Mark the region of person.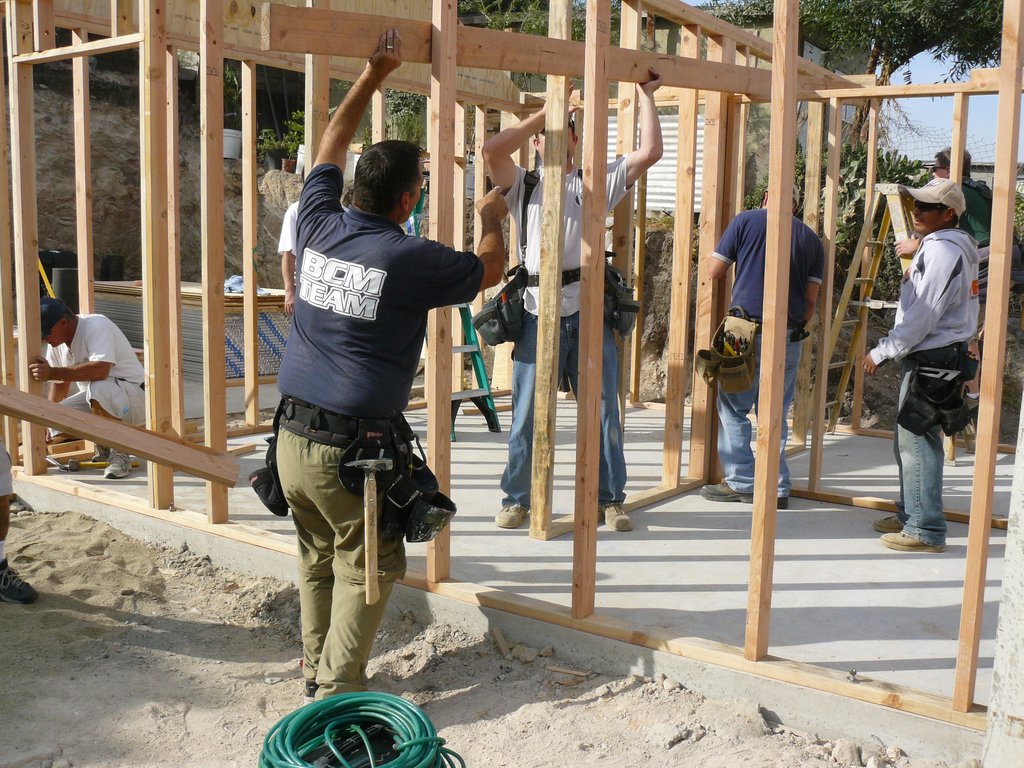
Region: rect(26, 291, 149, 481).
